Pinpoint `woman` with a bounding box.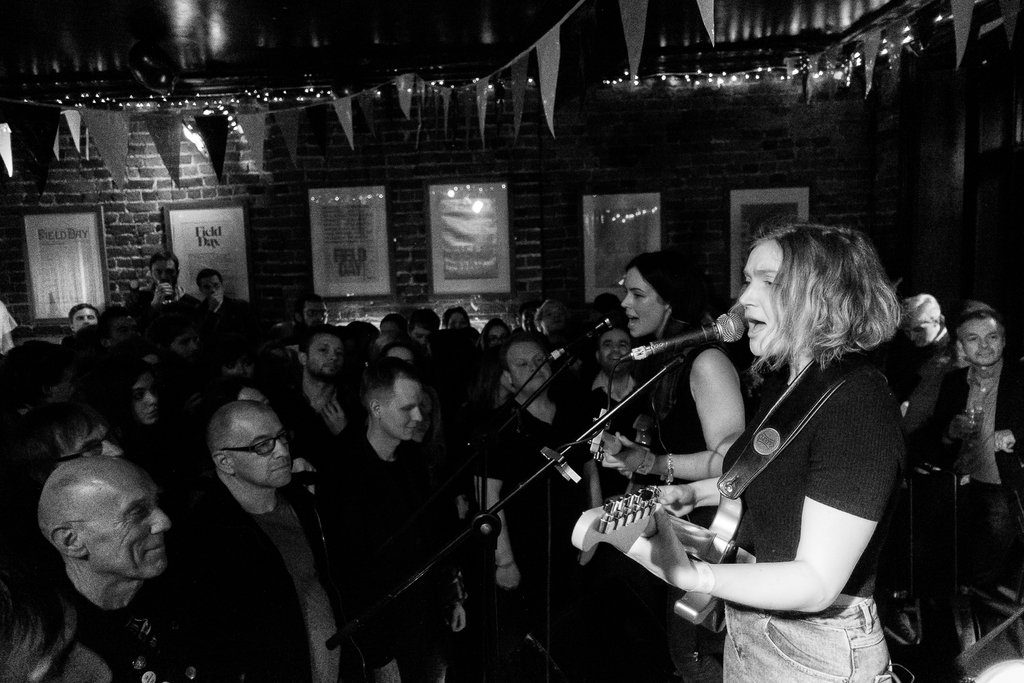
[x1=84, y1=362, x2=171, y2=467].
